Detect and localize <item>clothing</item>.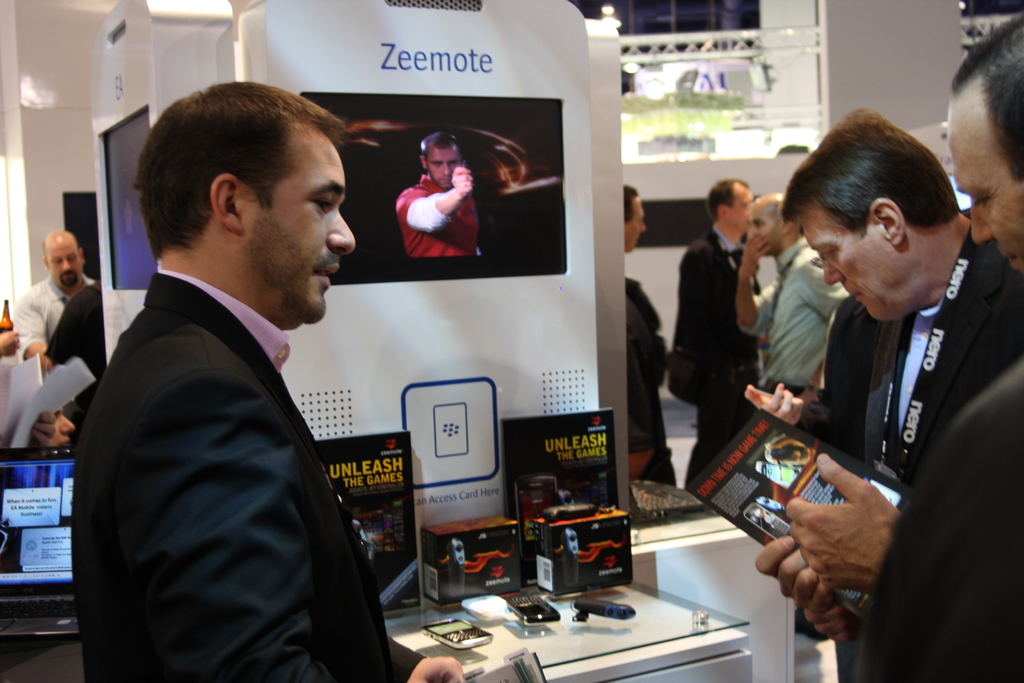
Localized at bbox=(664, 229, 767, 488).
